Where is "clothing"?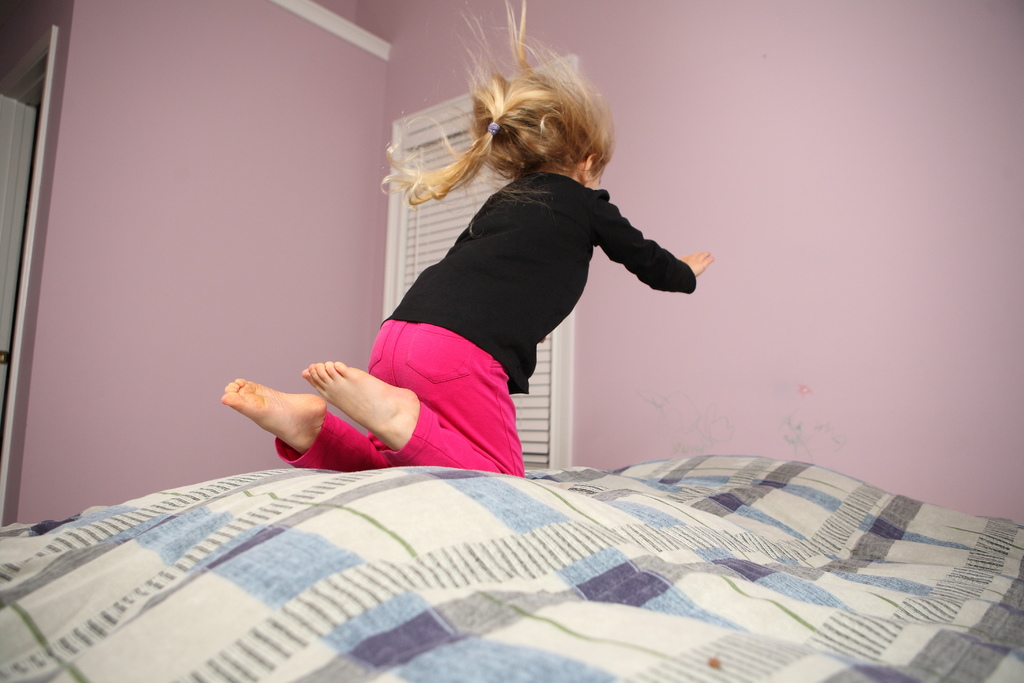
315 137 691 452.
